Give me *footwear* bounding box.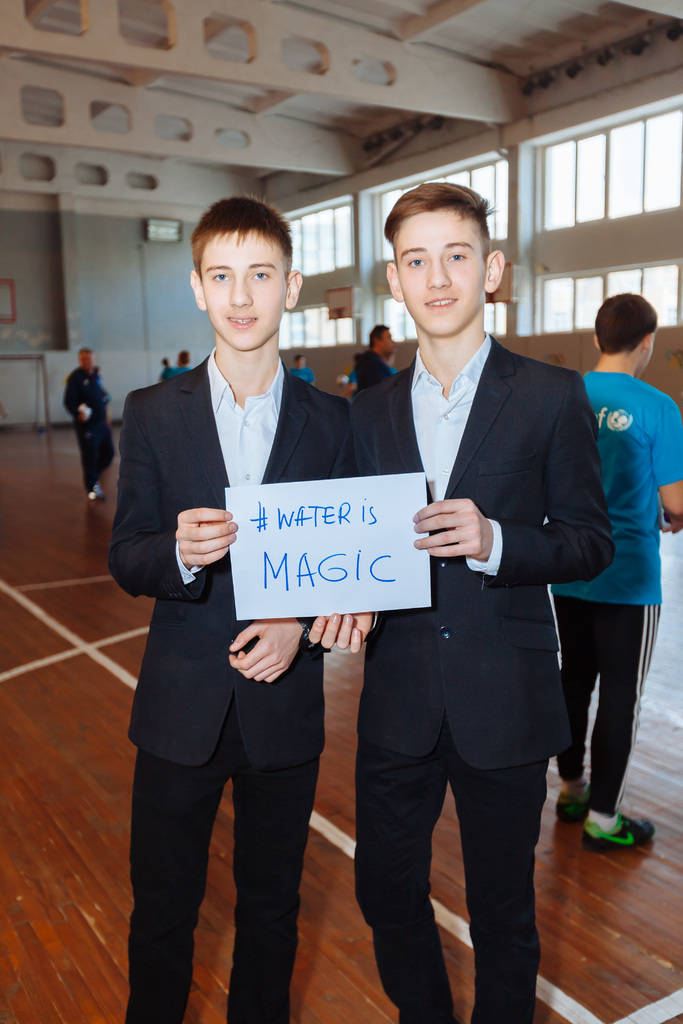
<bbox>561, 785, 597, 820</bbox>.
